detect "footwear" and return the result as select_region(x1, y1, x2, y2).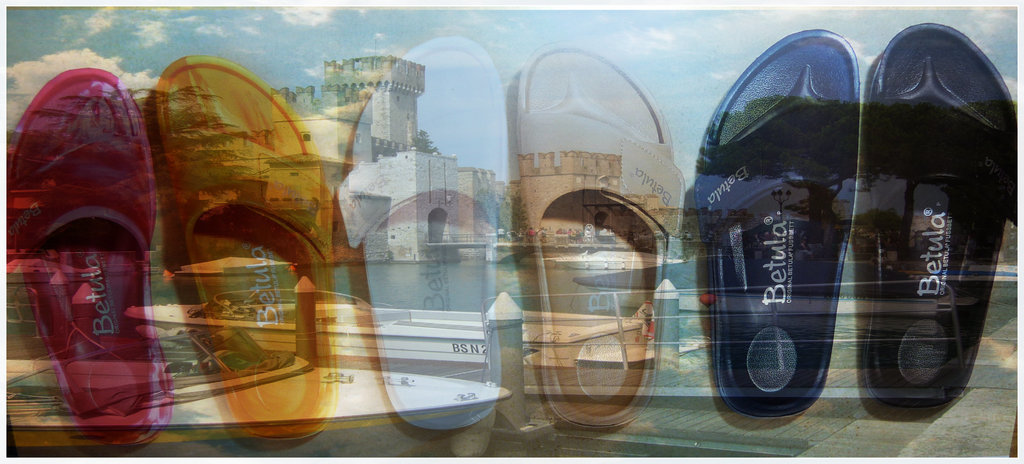
select_region(502, 49, 684, 443).
